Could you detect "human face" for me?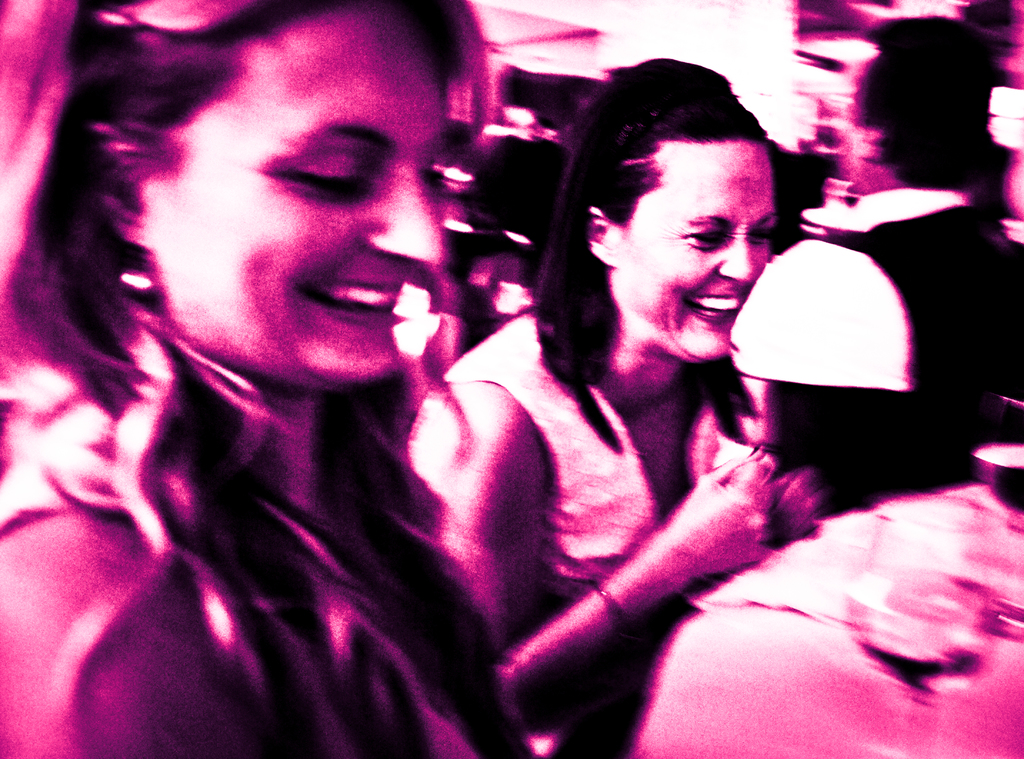
Detection result: (628,136,774,364).
